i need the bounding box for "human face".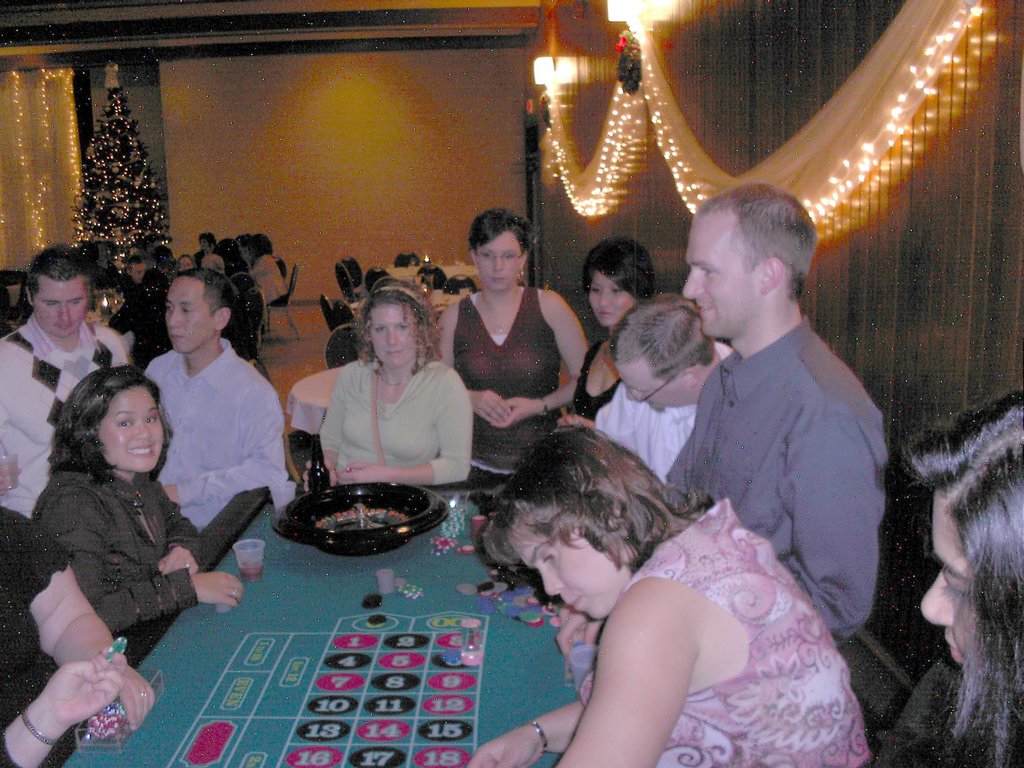
Here it is: pyautogui.locateOnScreen(911, 497, 979, 662).
